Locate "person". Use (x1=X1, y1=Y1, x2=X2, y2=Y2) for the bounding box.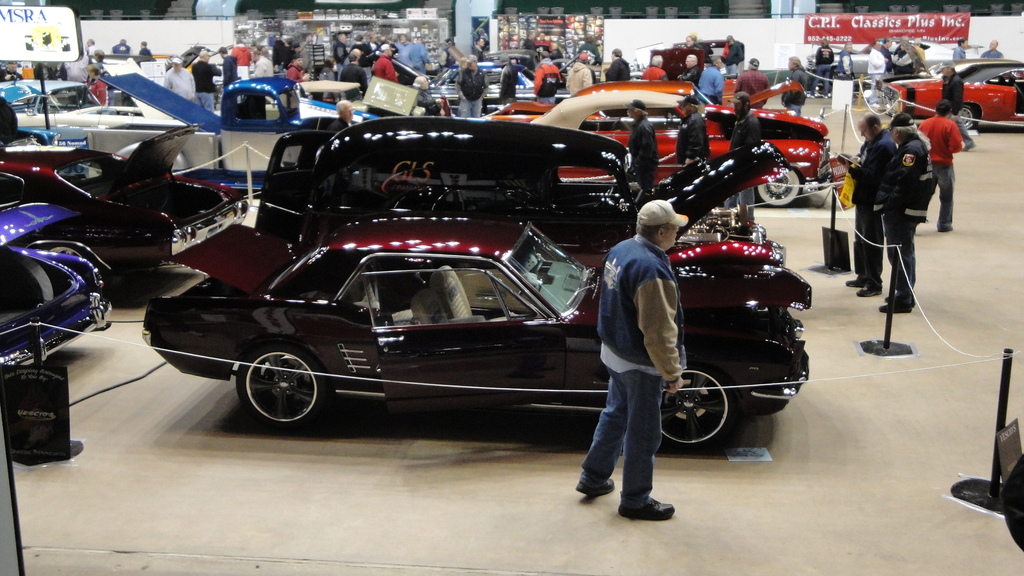
(x1=730, y1=94, x2=772, y2=230).
